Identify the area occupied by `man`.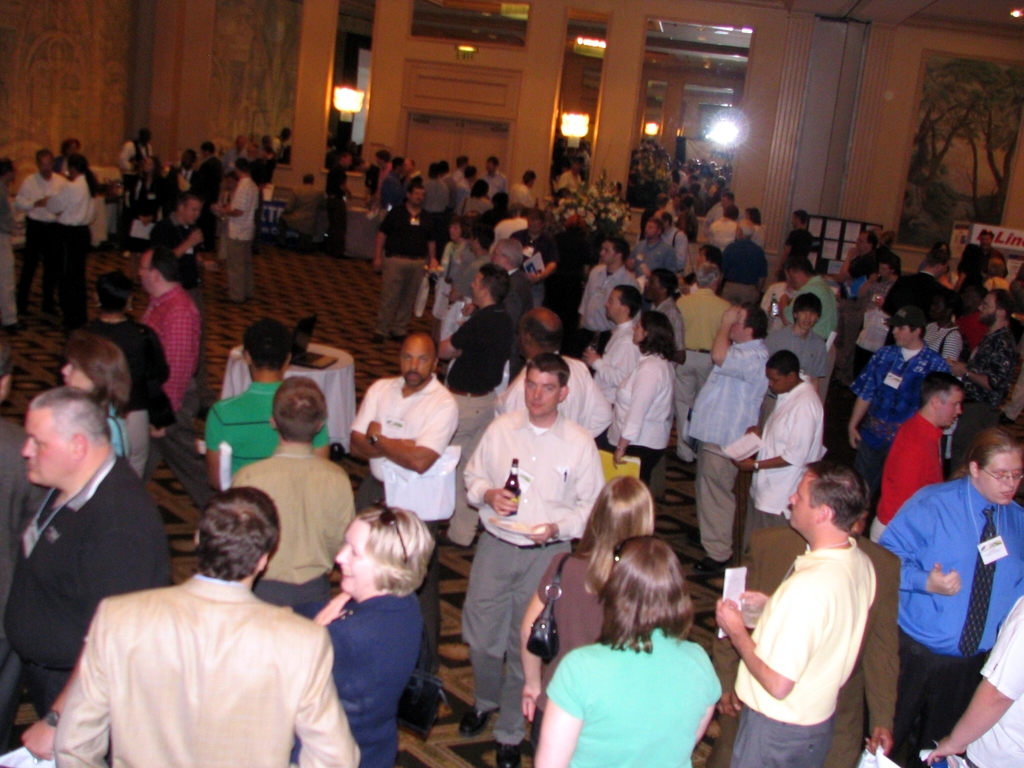
Area: (686,304,772,575).
